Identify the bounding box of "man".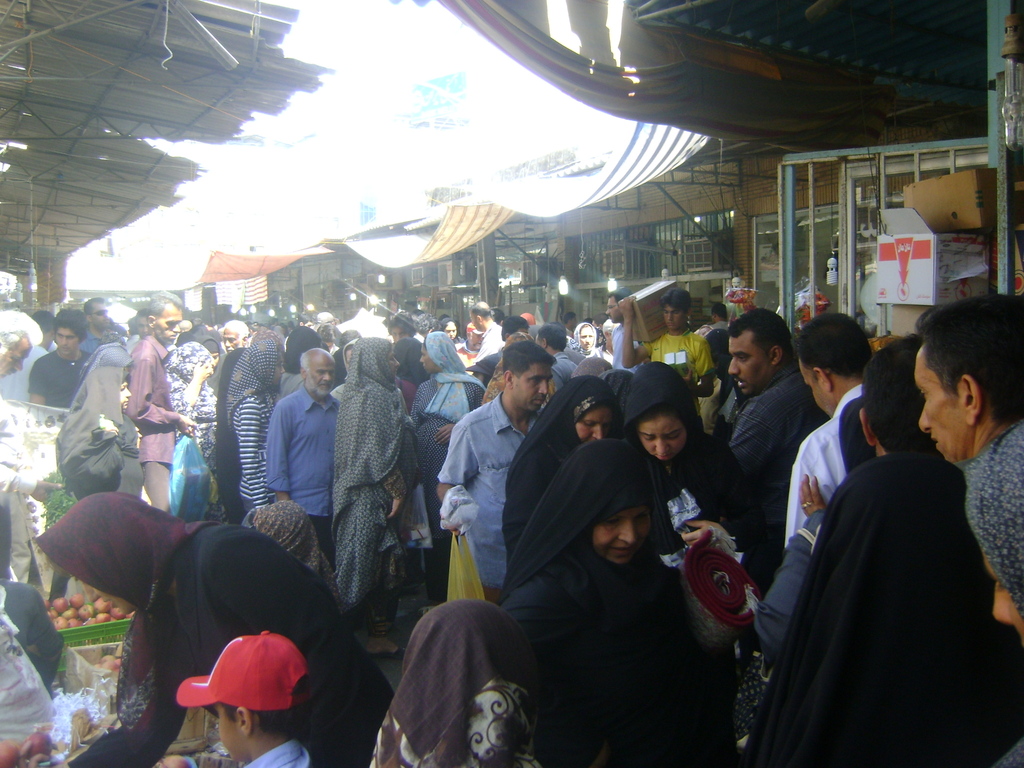
<box>780,311,876,550</box>.
